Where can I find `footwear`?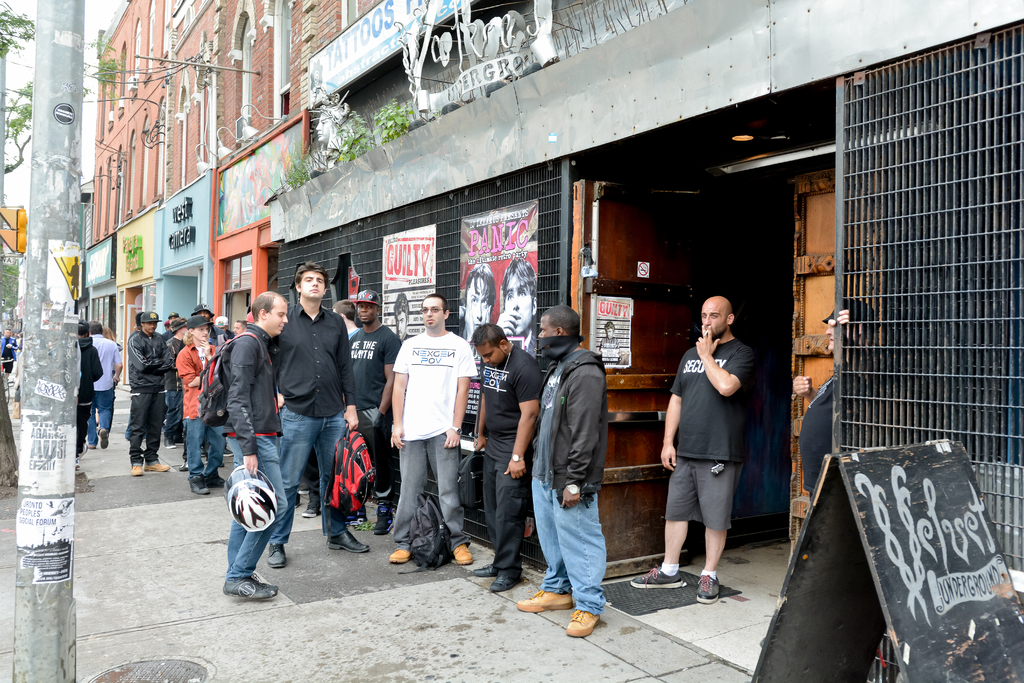
You can find it at locate(130, 463, 144, 476).
